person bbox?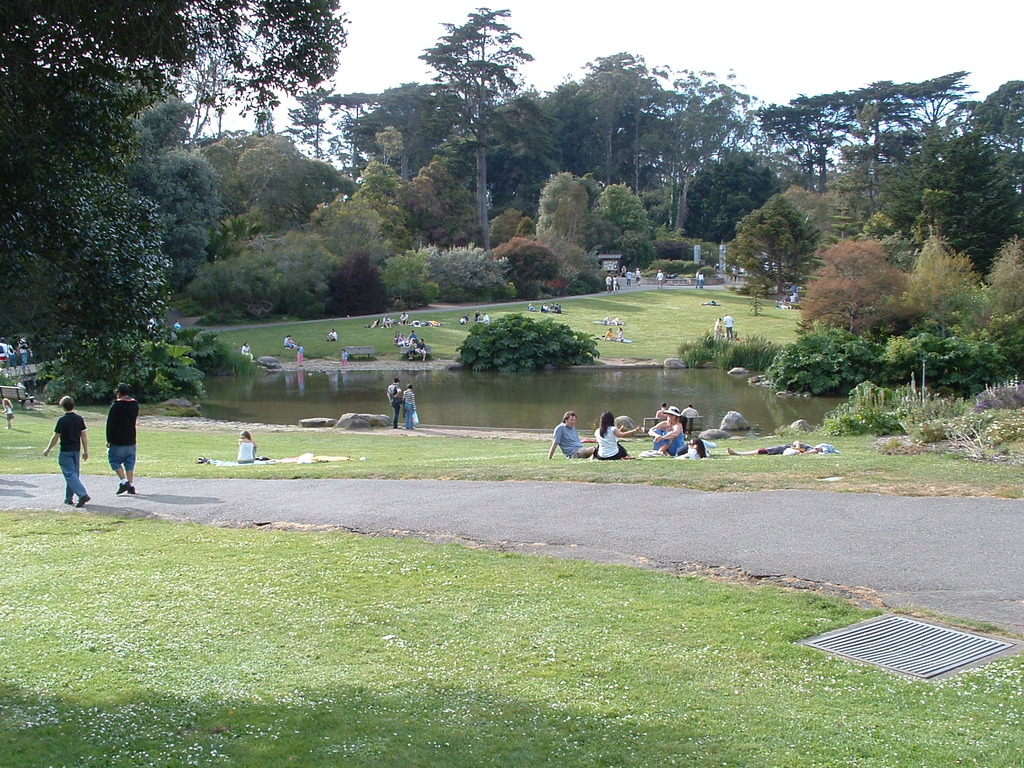
pyautogui.locateOnScreen(414, 338, 428, 365)
